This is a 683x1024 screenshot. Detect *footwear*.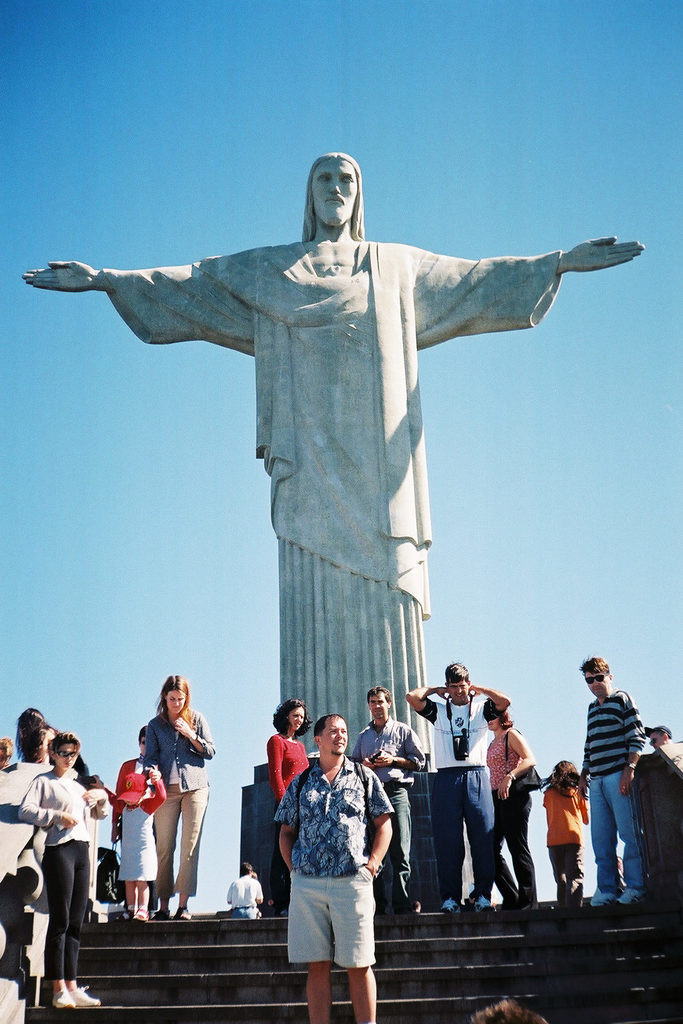
476 895 497 913.
